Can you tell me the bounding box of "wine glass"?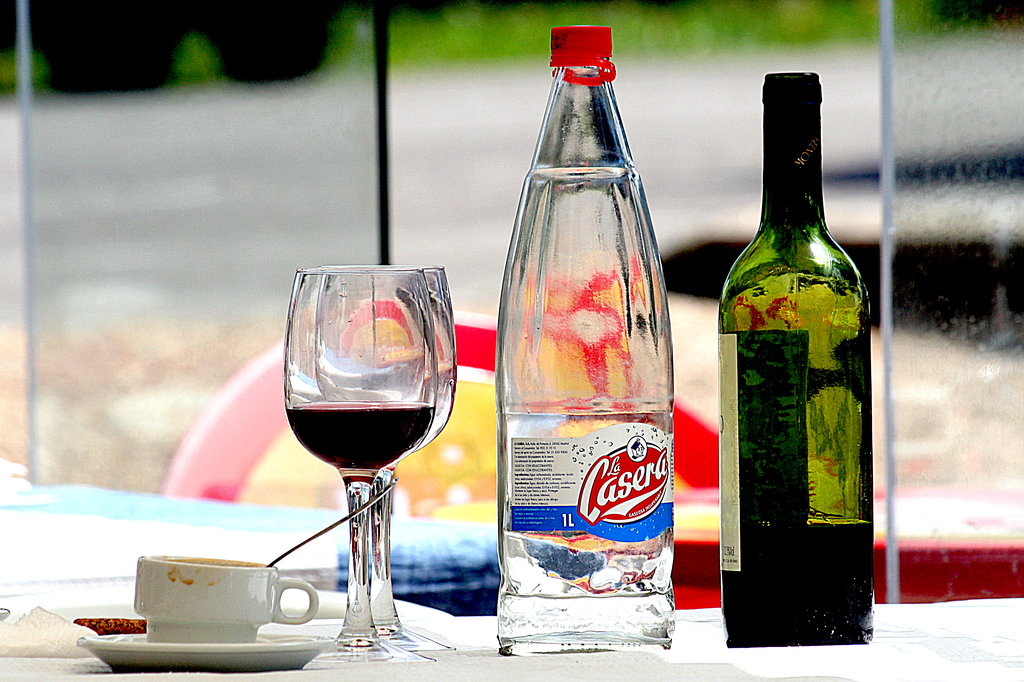
<box>282,262,441,663</box>.
